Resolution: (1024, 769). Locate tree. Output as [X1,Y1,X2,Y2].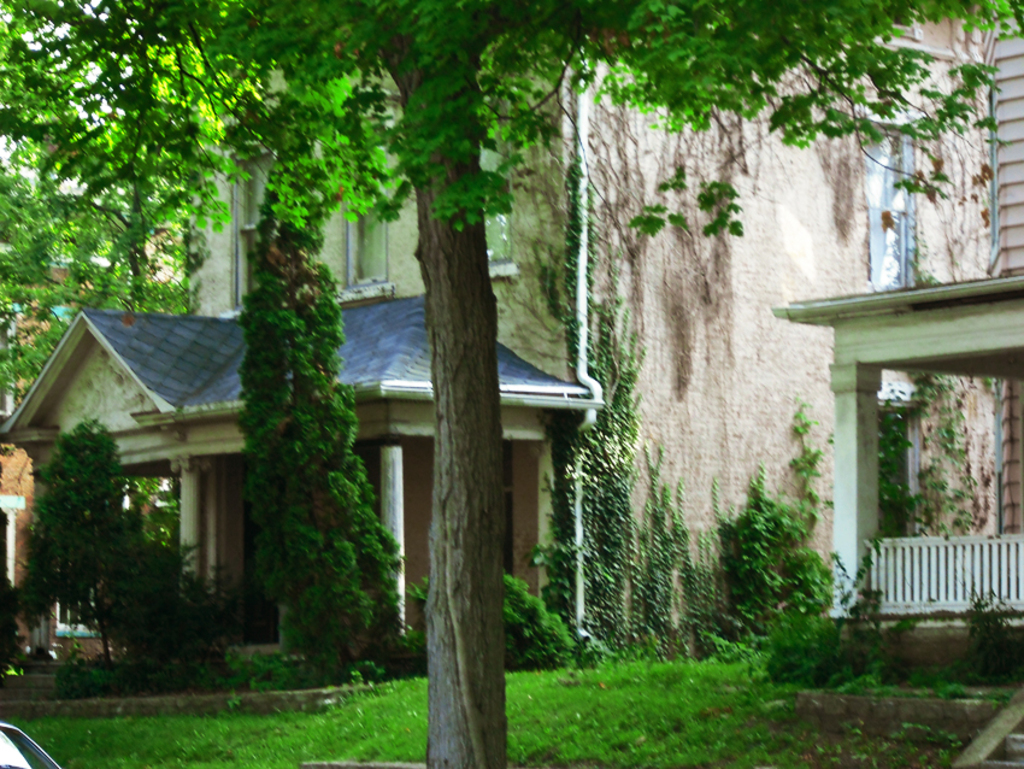
[0,131,208,419].
